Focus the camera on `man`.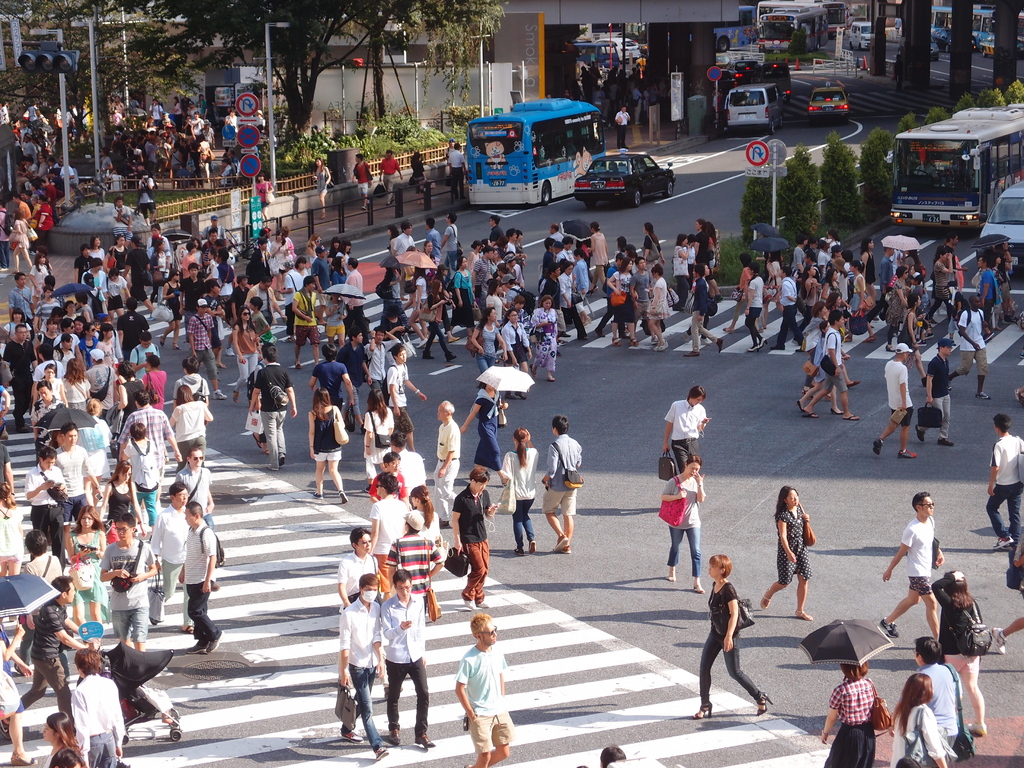
Focus region: {"x1": 337, "y1": 330, "x2": 369, "y2": 417}.
